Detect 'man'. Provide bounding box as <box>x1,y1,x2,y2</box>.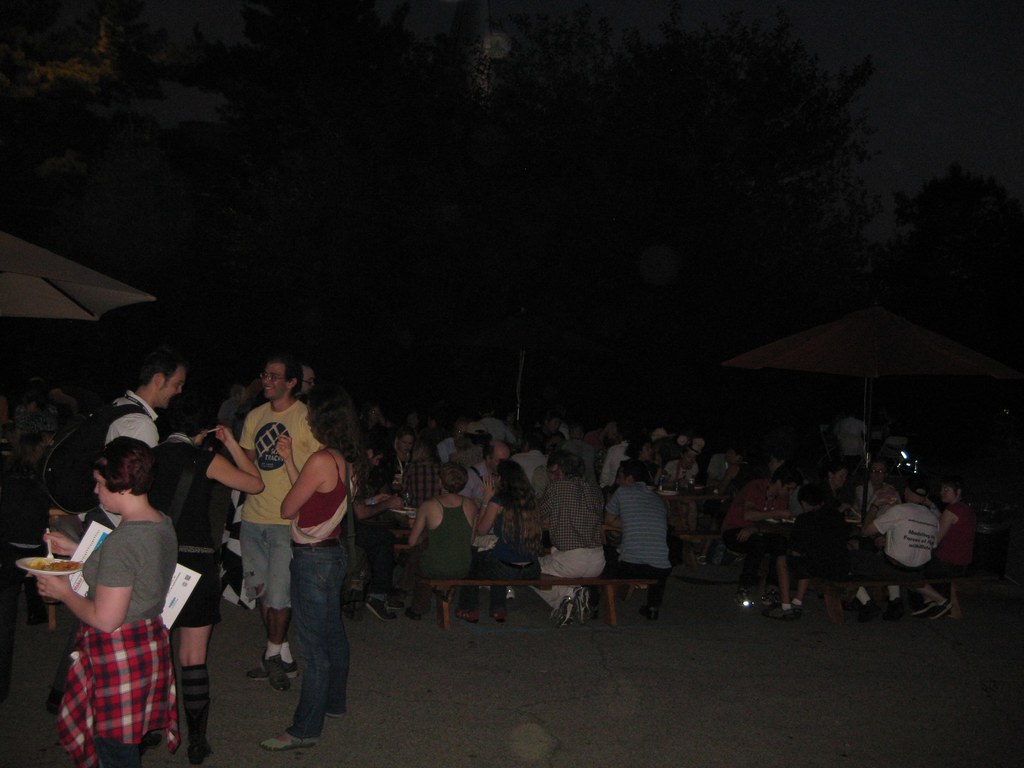
<box>298,360,322,400</box>.
